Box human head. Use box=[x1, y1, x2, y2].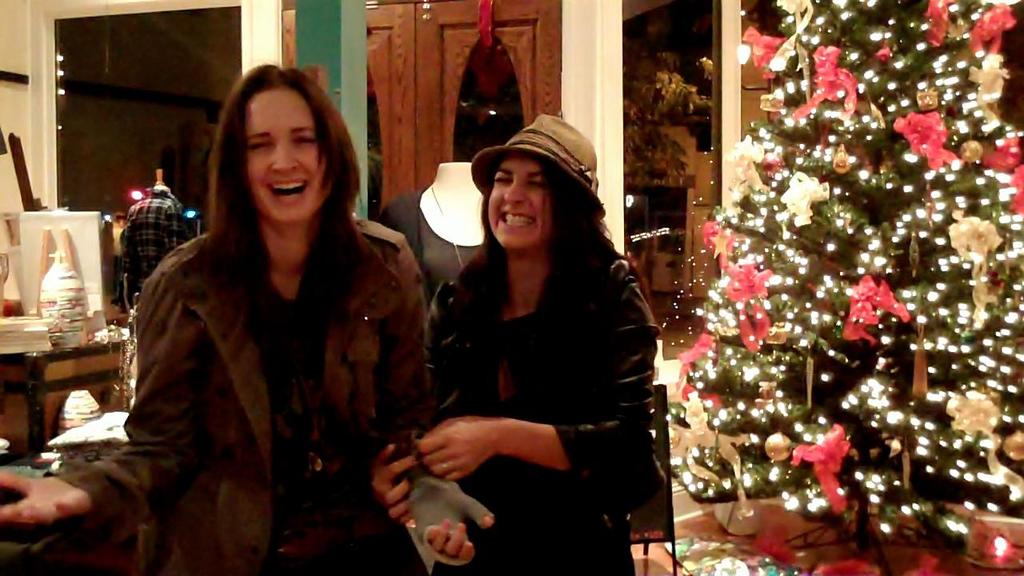
box=[466, 112, 604, 250].
